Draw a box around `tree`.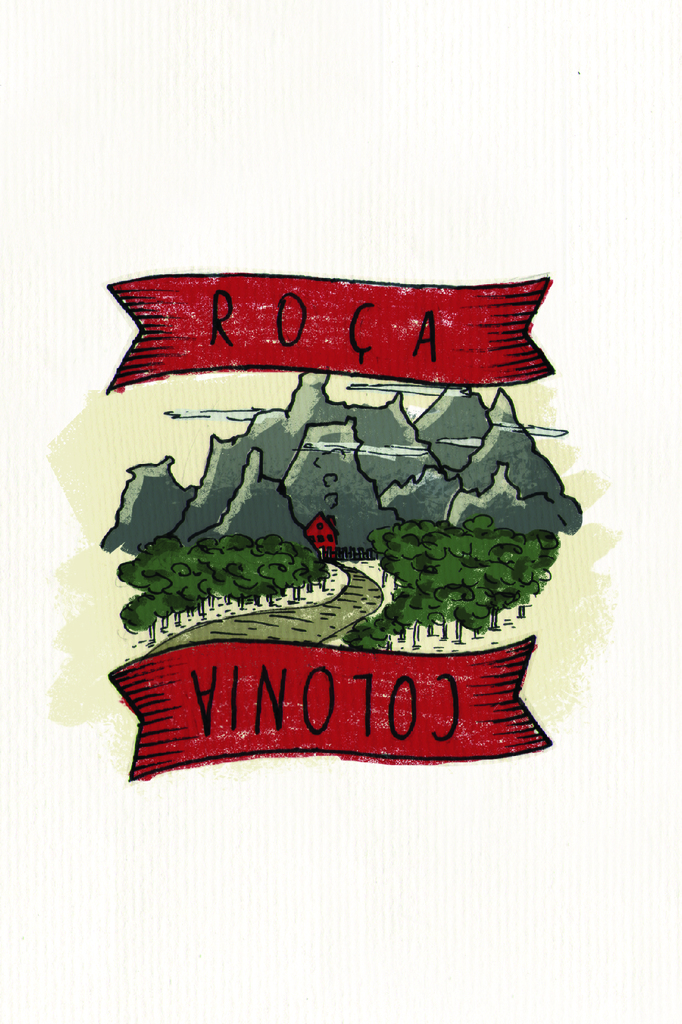
BBox(422, 586, 479, 648).
